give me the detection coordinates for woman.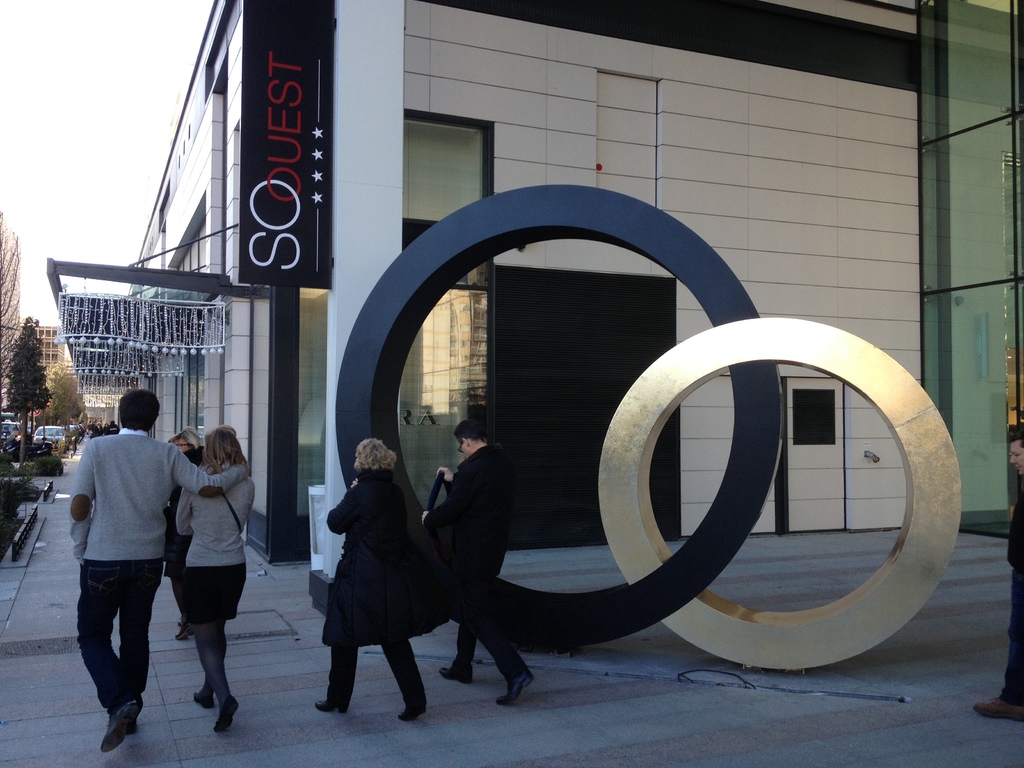
177/428/268/737.
